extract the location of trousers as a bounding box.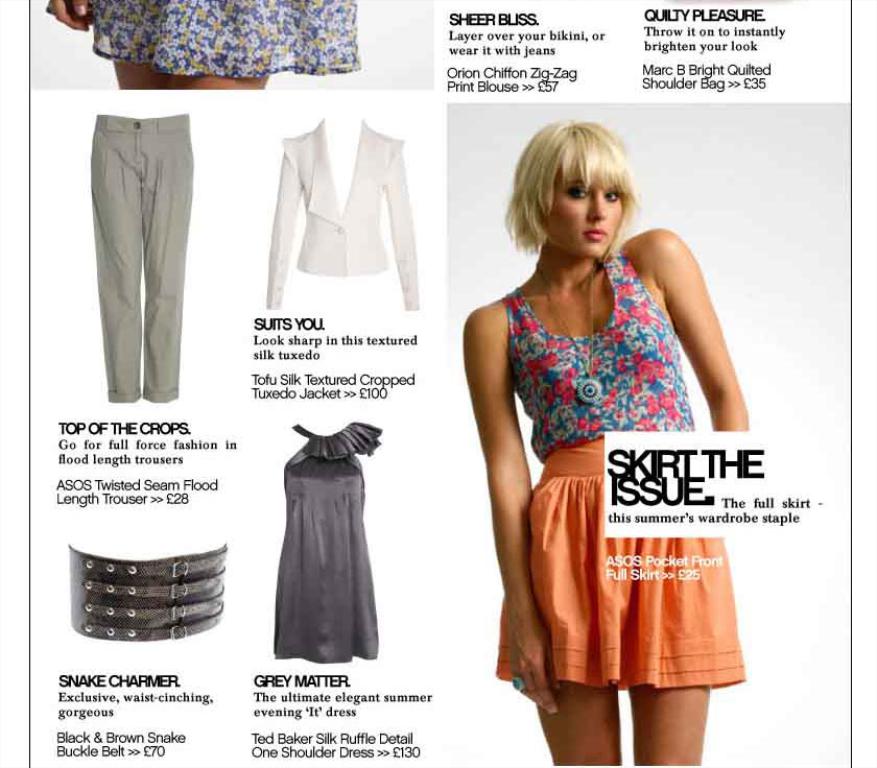
box=[84, 100, 198, 422].
